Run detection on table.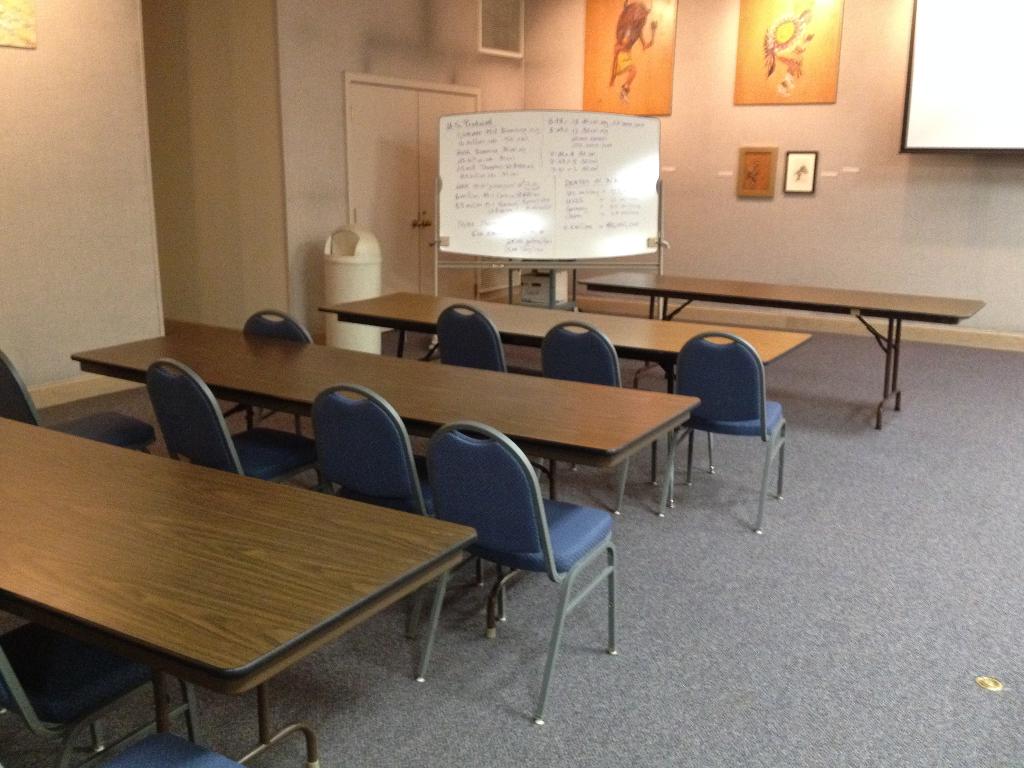
Result: [321, 289, 811, 508].
